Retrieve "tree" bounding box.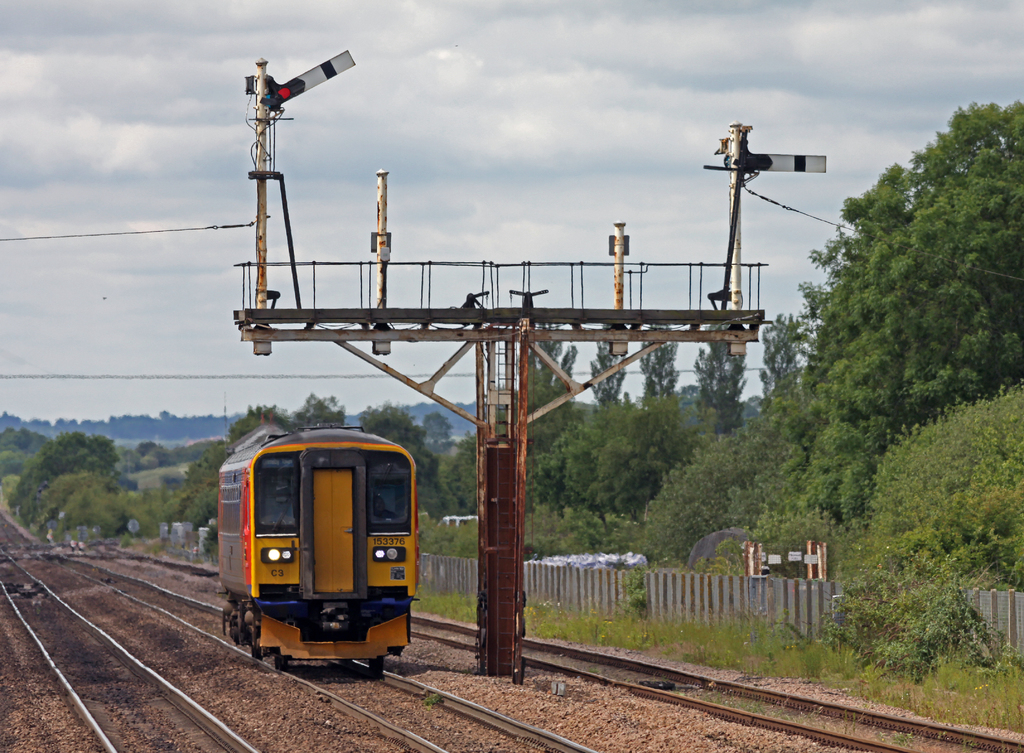
Bounding box: <box>781,102,1017,590</box>.
